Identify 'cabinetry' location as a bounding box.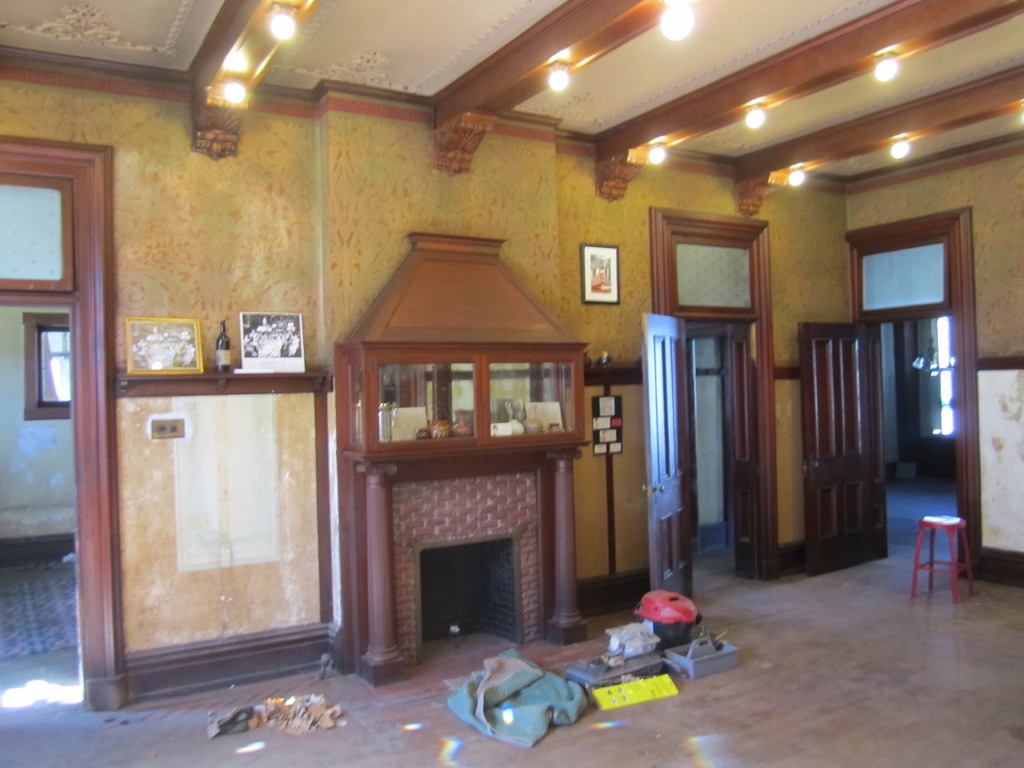
<box>380,351,486,449</box>.
